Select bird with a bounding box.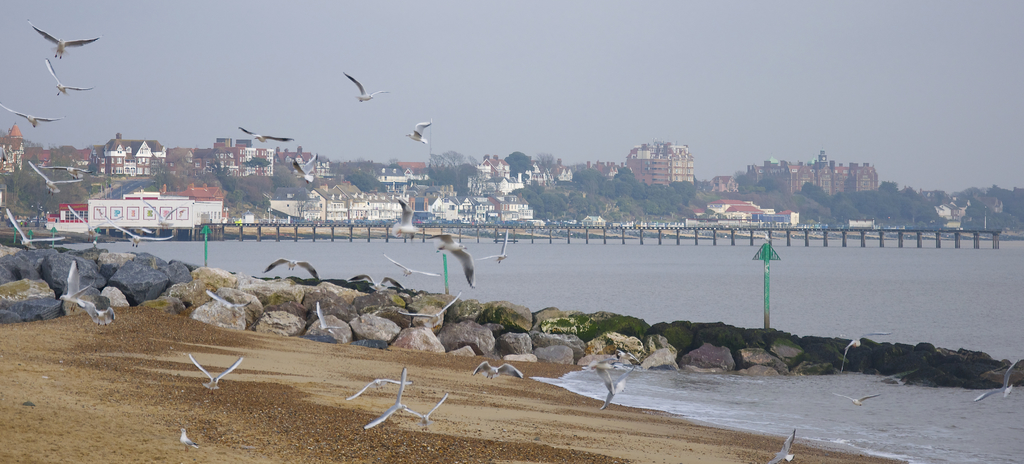
pyautogui.locateOnScreen(179, 424, 204, 454).
